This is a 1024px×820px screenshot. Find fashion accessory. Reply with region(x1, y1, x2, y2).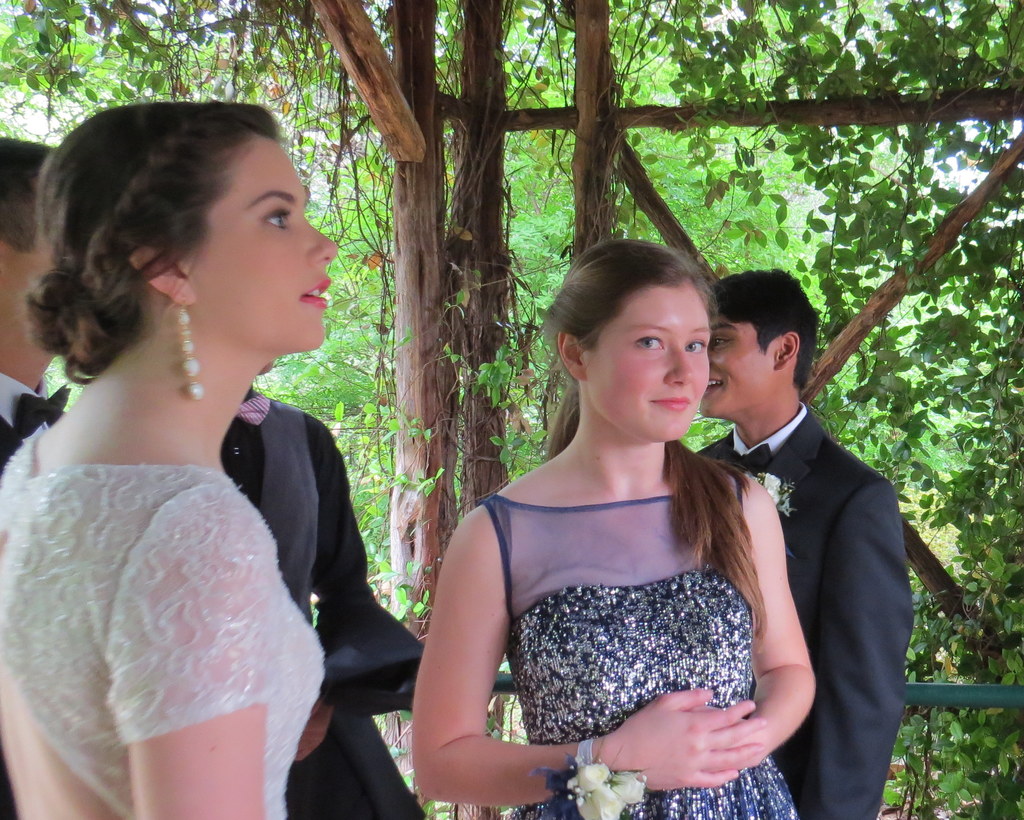
region(530, 735, 653, 819).
